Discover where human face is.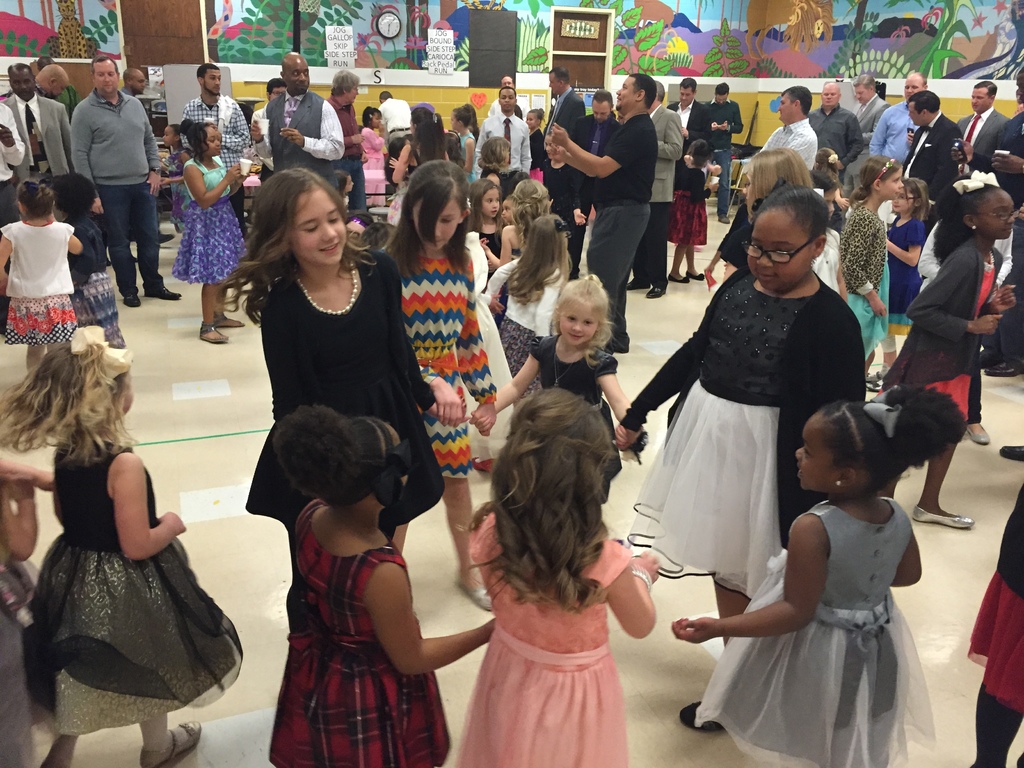
Discovered at region(613, 75, 636, 109).
